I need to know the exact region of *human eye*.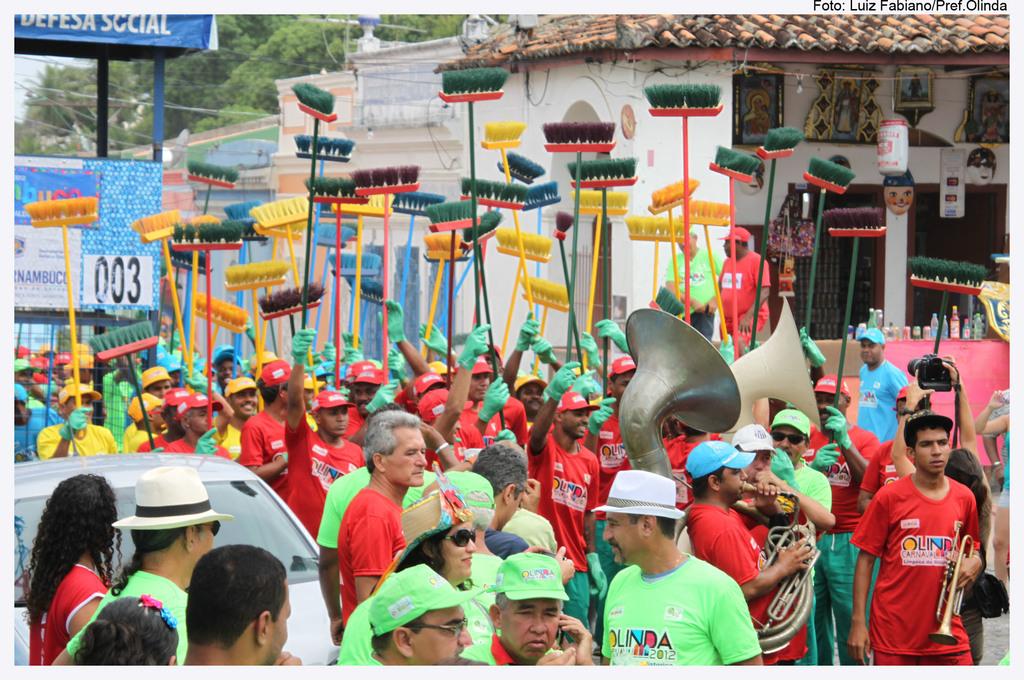
Region: <region>248, 391, 255, 399</region>.
